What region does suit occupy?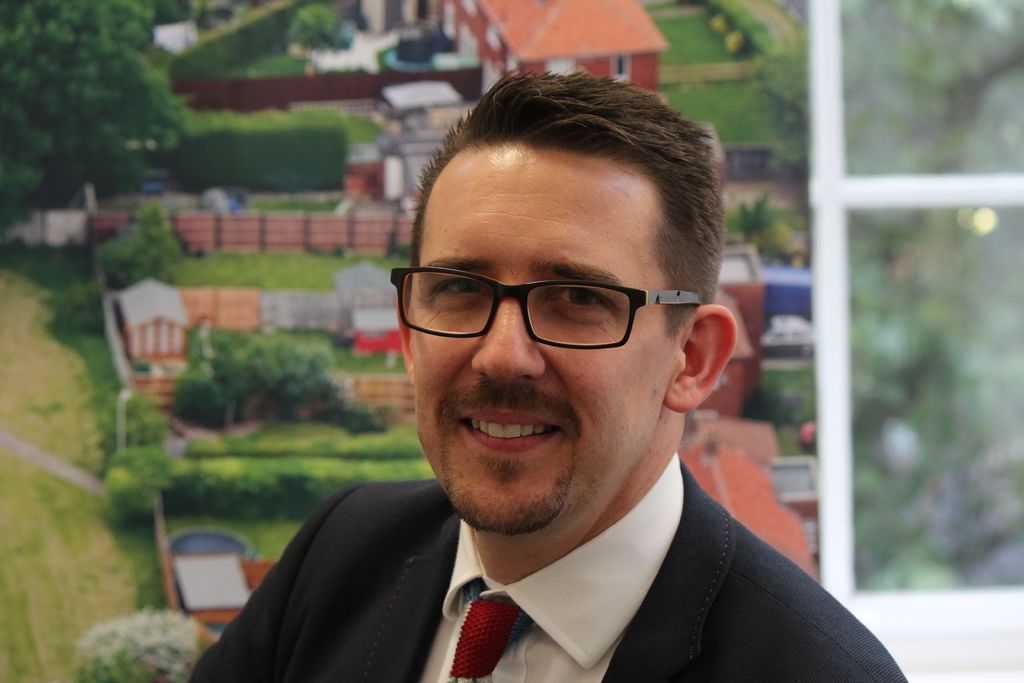
rect(159, 431, 945, 675).
